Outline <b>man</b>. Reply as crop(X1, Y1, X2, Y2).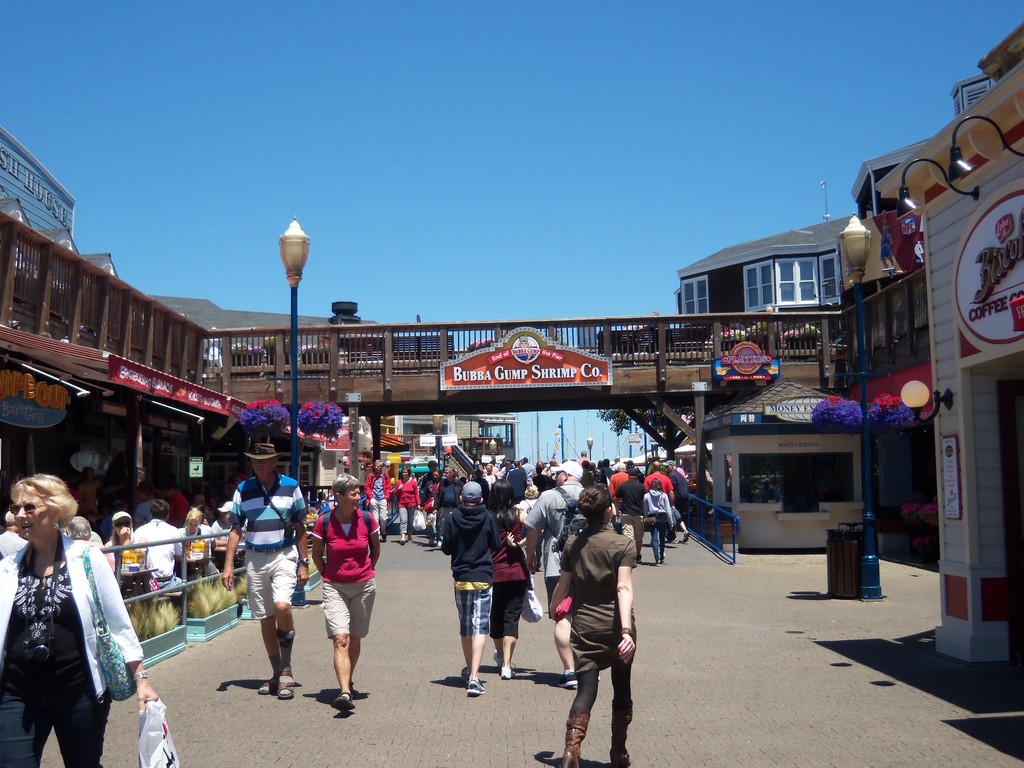
crop(0, 511, 24, 558).
